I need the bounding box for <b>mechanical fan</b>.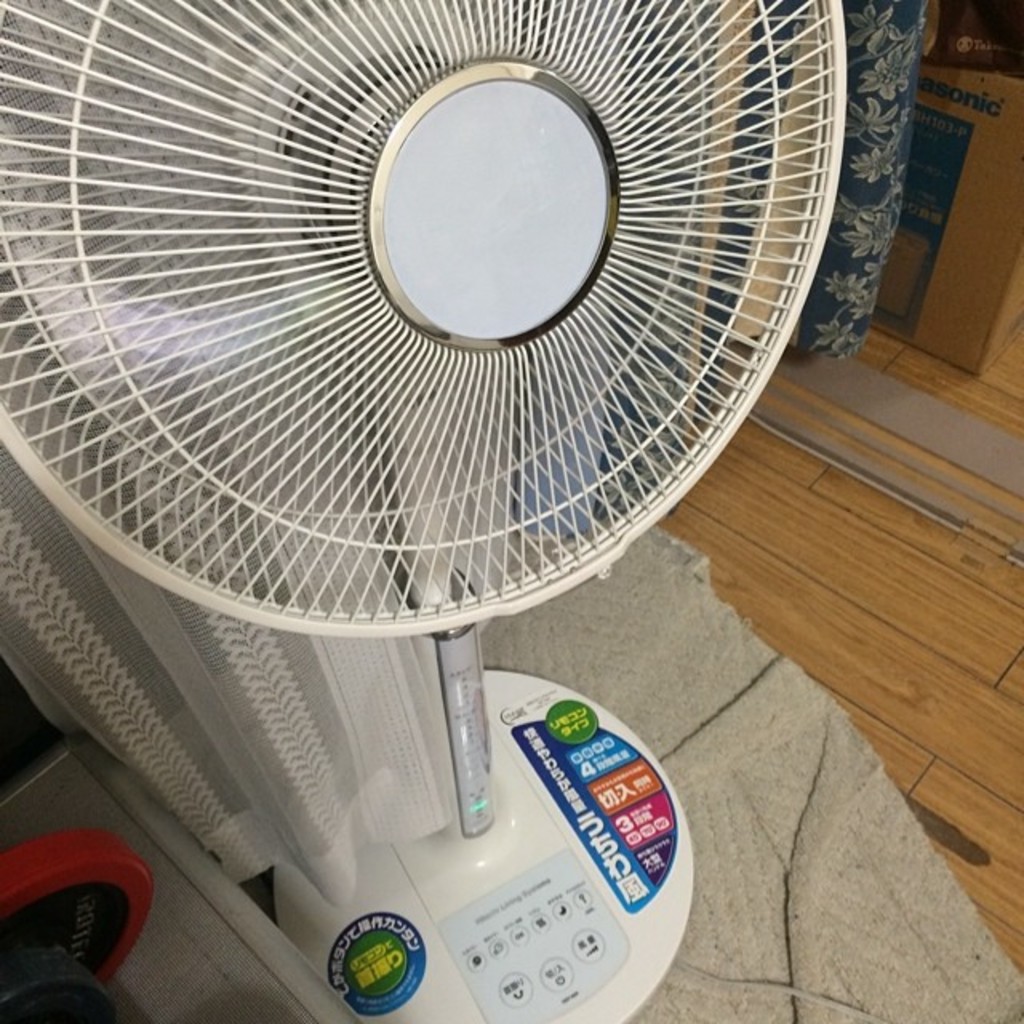
Here it is: [0, 0, 851, 1022].
